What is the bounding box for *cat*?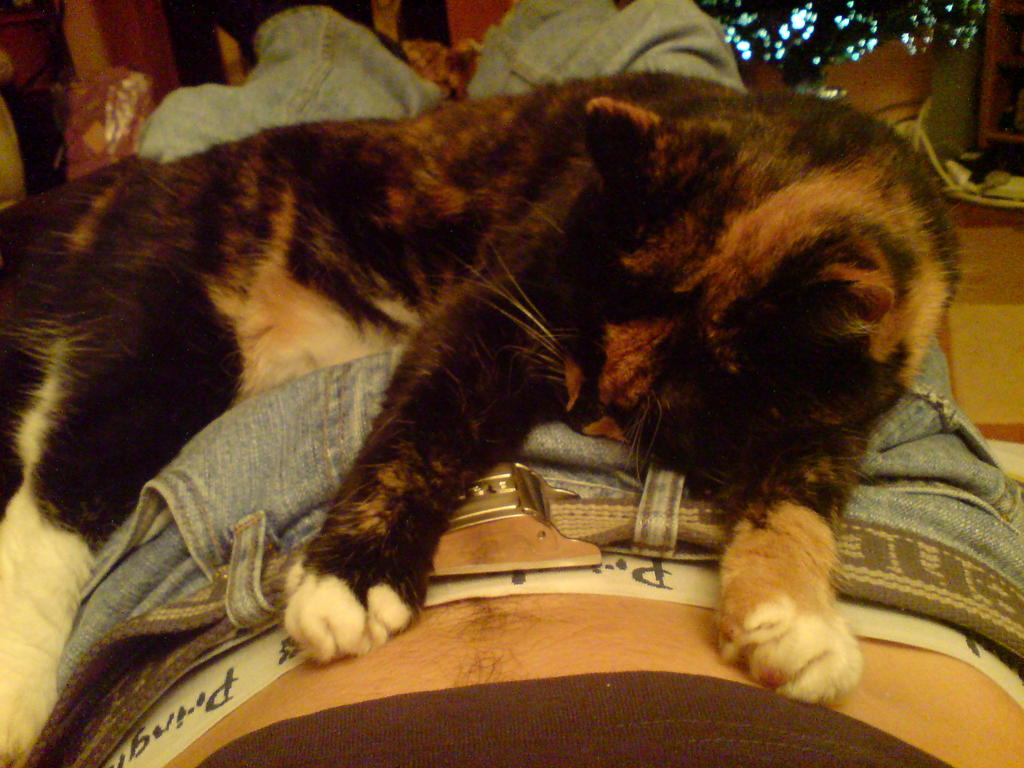
0:61:975:764.
